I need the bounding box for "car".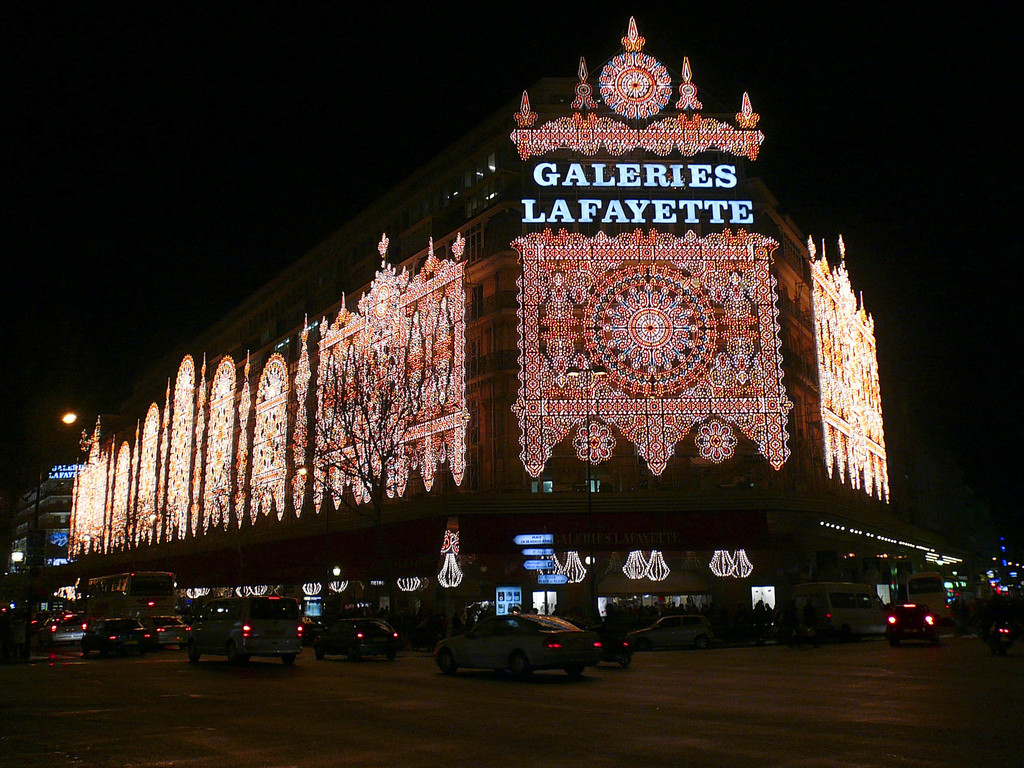
Here it is: <box>303,623,328,643</box>.
